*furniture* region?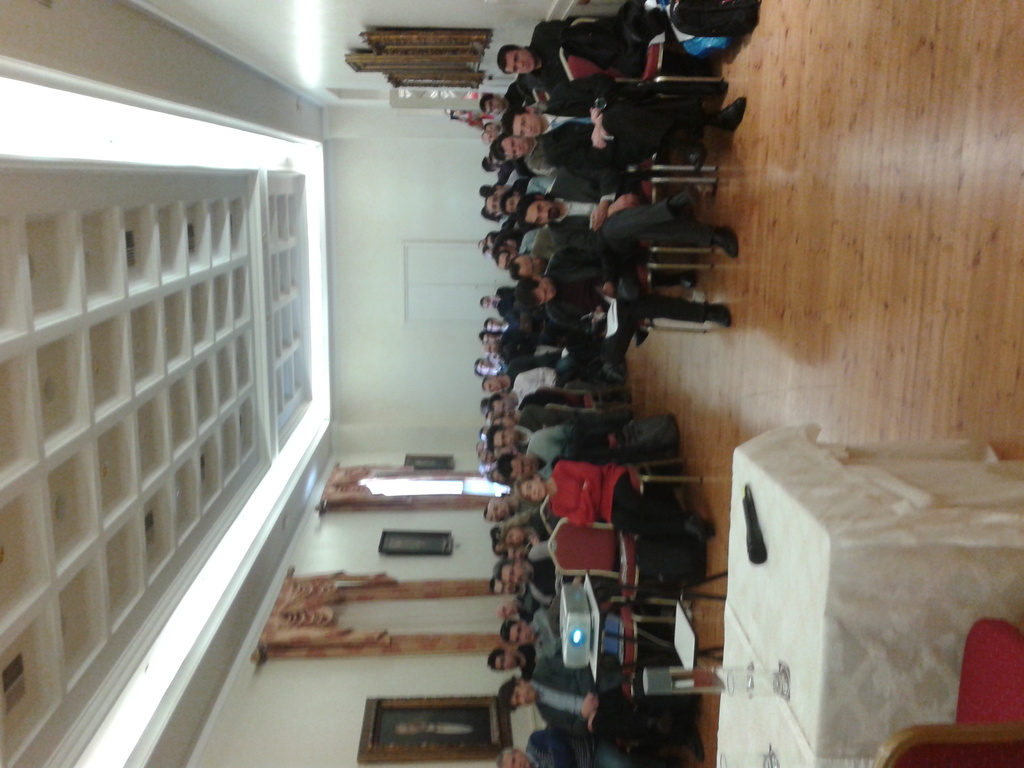
bbox(587, 568, 730, 683)
